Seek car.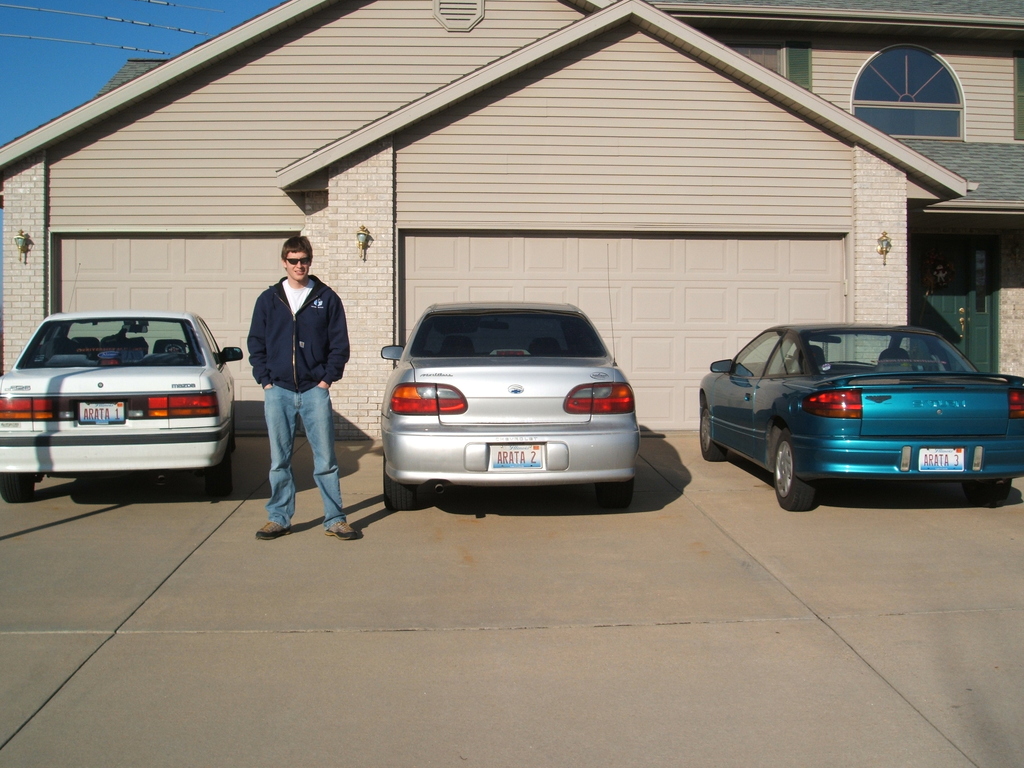
(0,312,244,505).
